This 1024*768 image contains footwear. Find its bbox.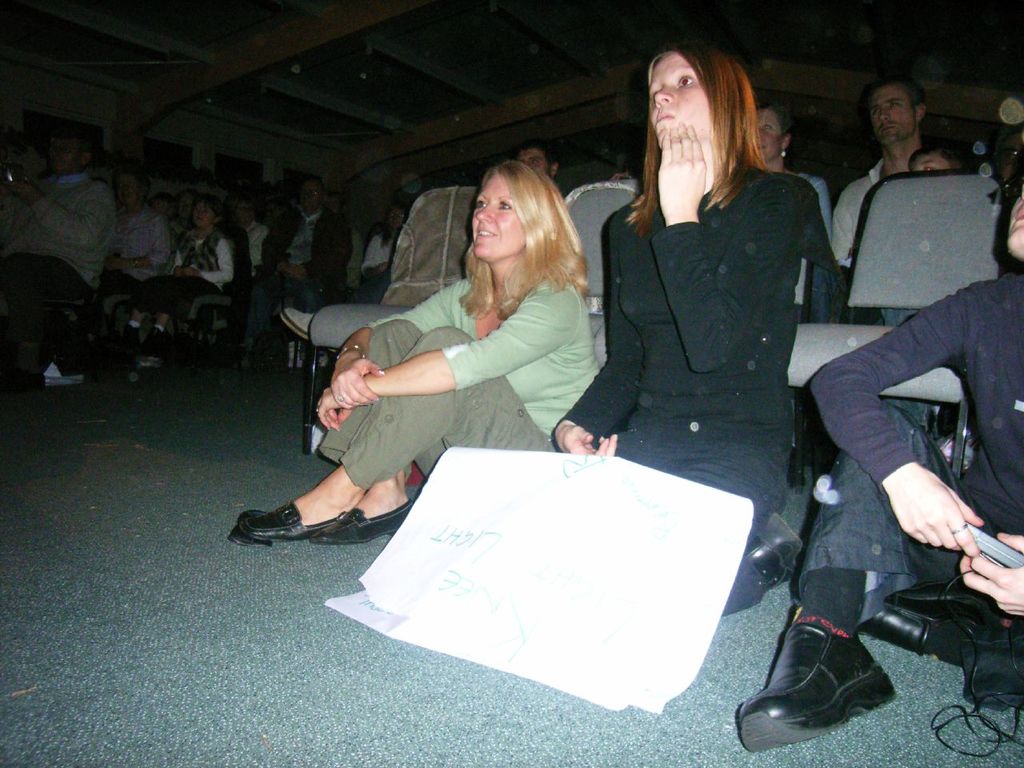
(left=745, top=509, right=805, bottom=586).
